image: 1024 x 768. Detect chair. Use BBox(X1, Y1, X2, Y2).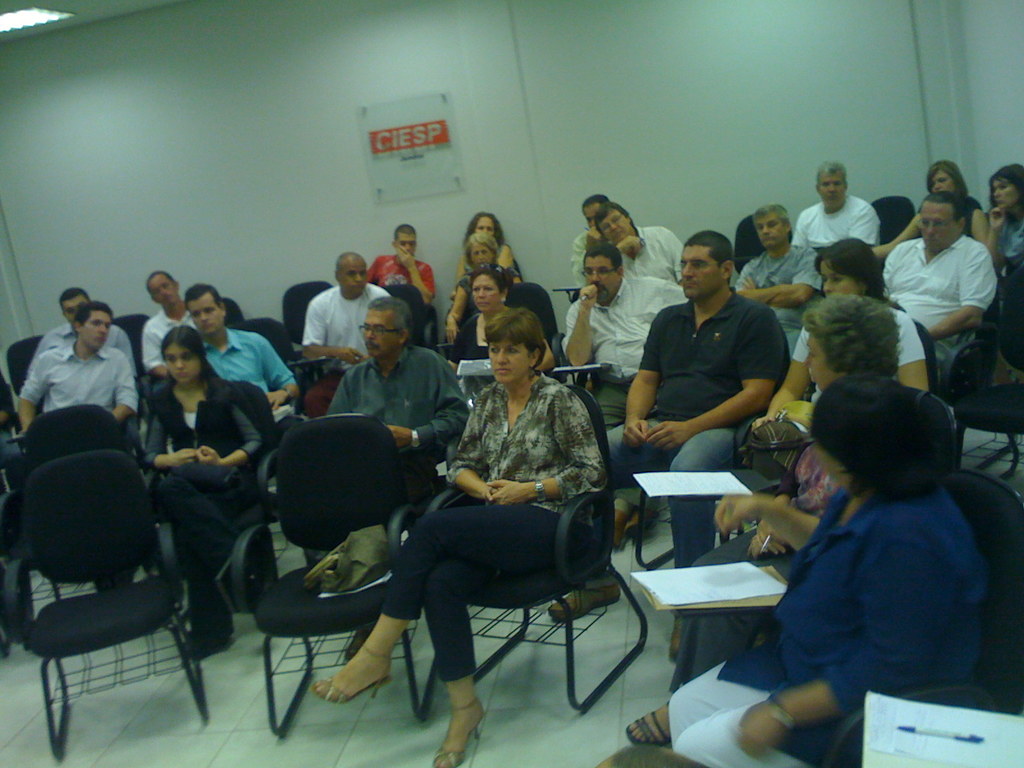
BBox(742, 468, 1023, 767).
